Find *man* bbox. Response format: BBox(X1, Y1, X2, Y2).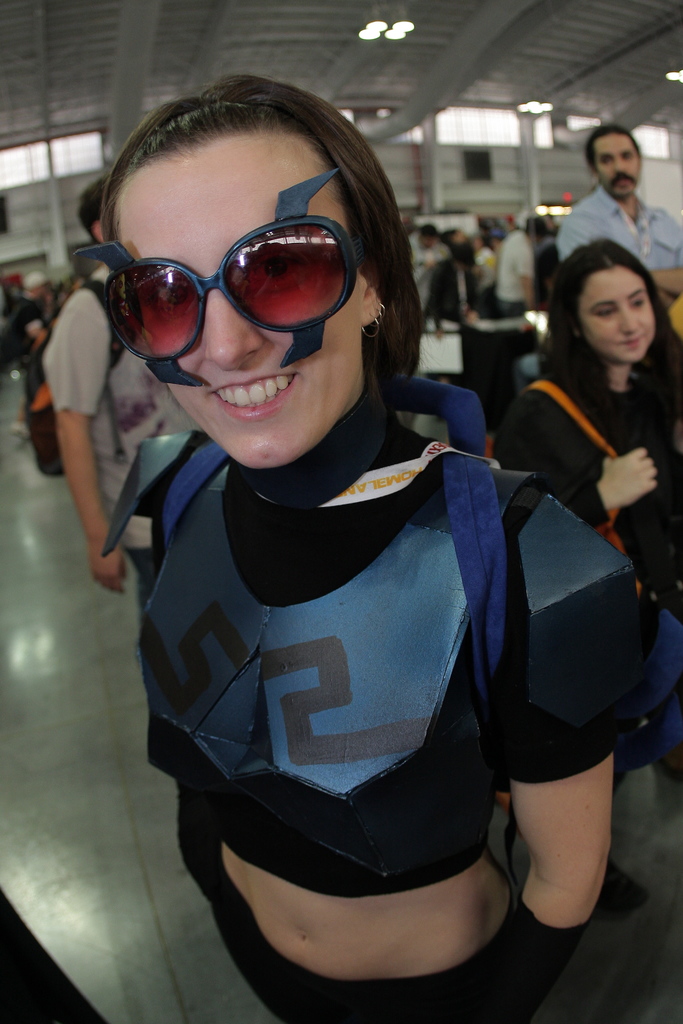
BBox(488, 214, 551, 308).
